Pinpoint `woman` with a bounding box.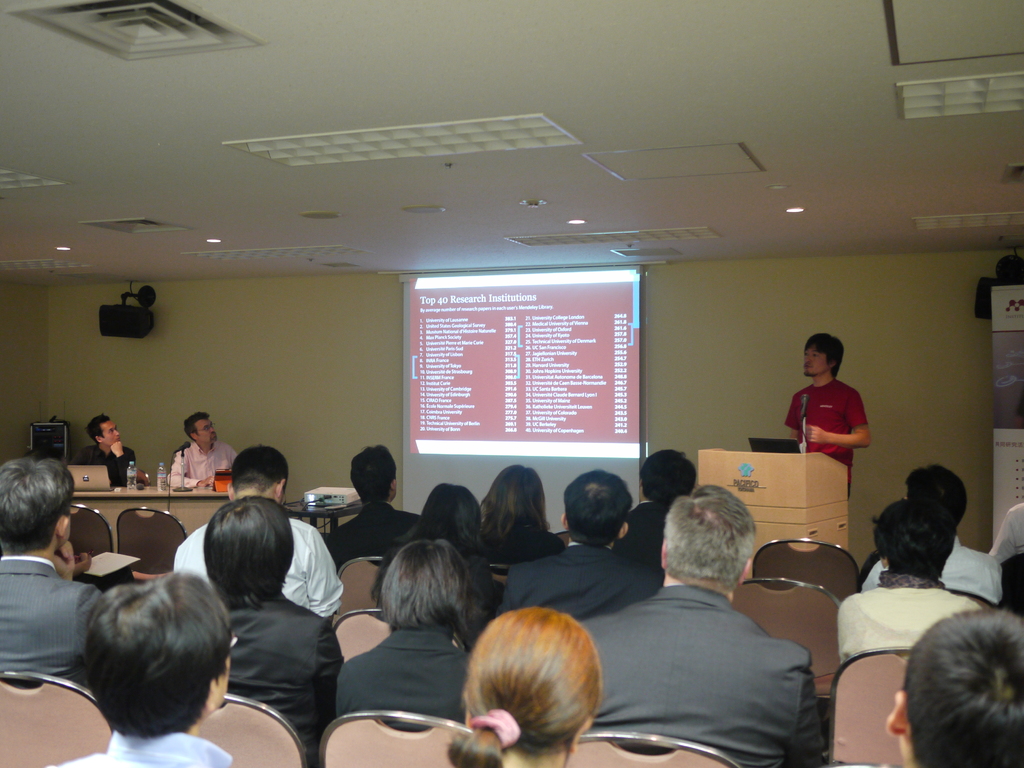
(left=833, top=495, right=976, bottom=671).
